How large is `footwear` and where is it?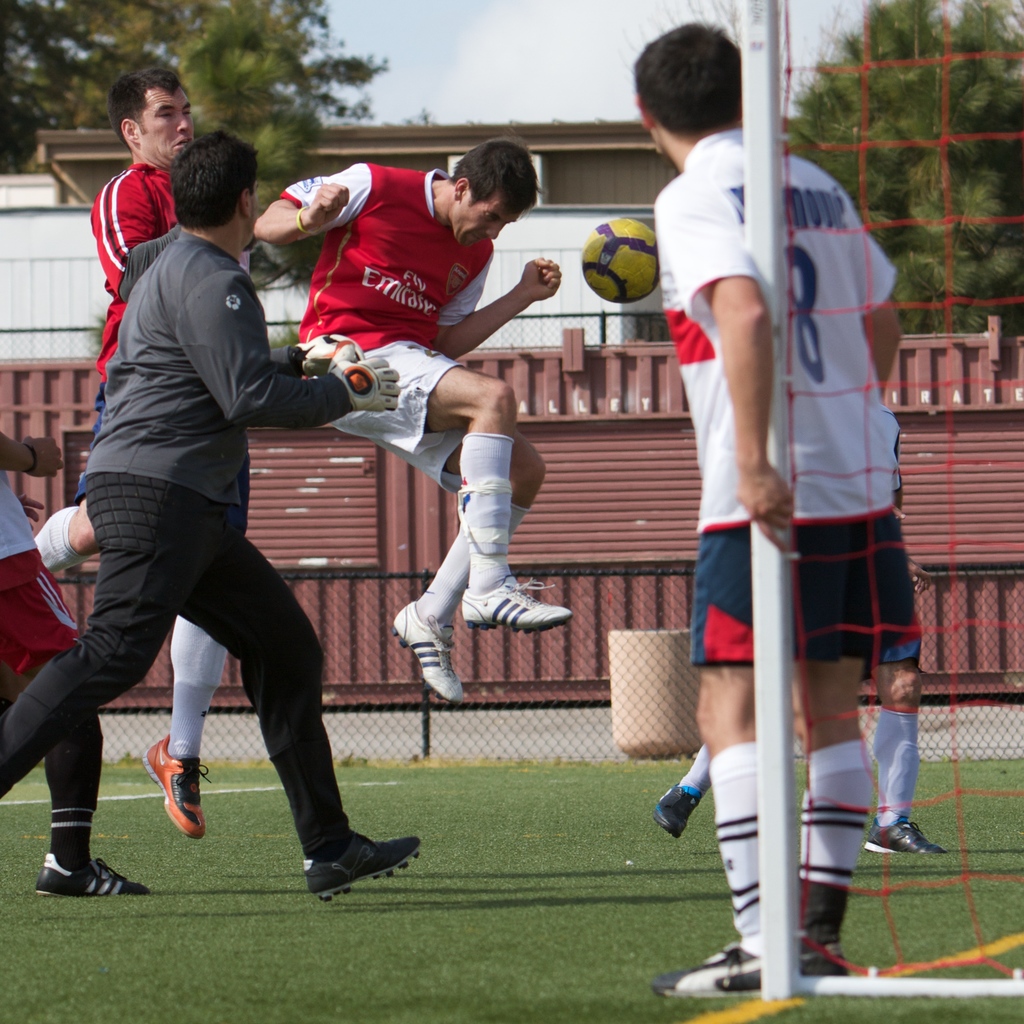
Bounding box: {"x1": 788, "y1": 882, "x2": 847, "y2": 975}.
